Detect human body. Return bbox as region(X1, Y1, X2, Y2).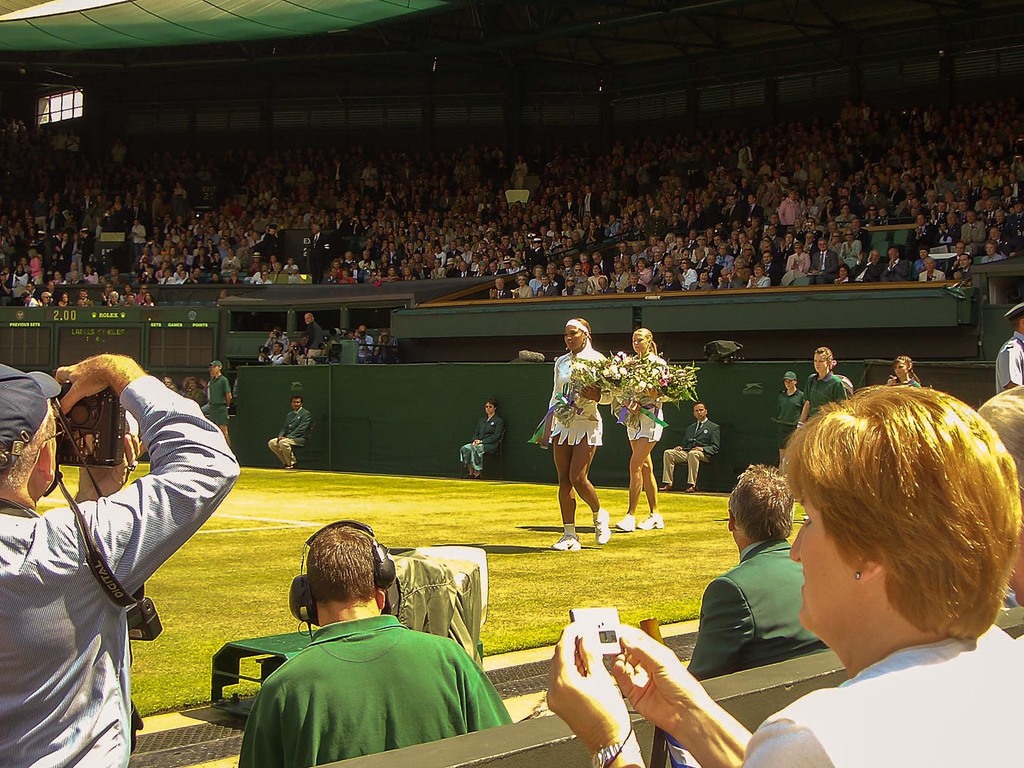
region(883, 373, 922, 388).
